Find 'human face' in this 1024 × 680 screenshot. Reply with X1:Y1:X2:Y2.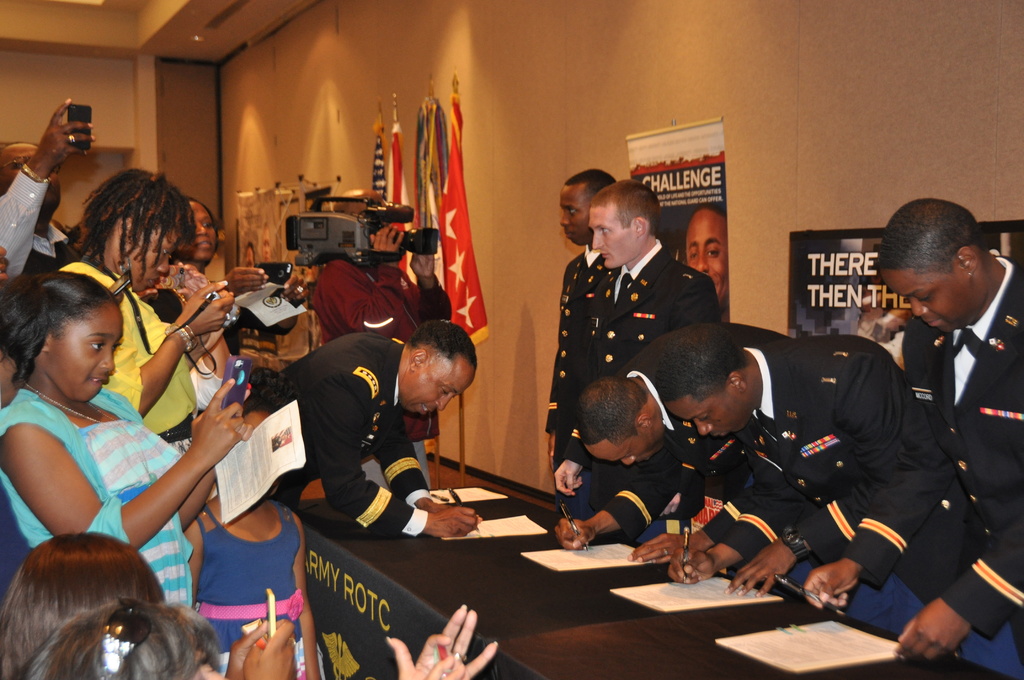
880:264:981:334.
